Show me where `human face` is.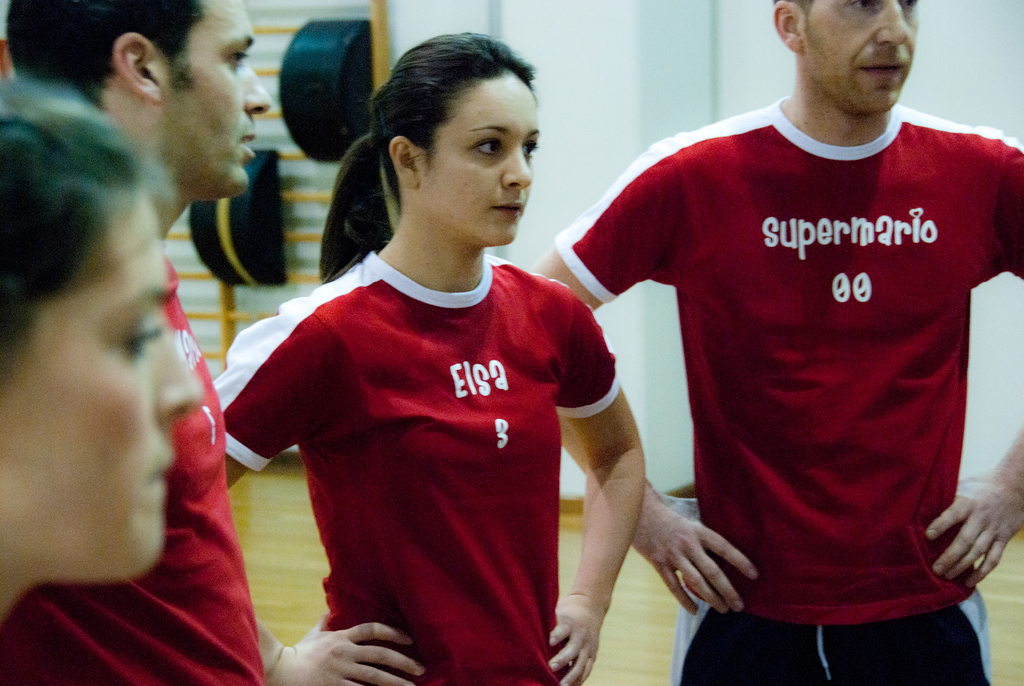
`human face` is at (10, 195, 203, 582).
